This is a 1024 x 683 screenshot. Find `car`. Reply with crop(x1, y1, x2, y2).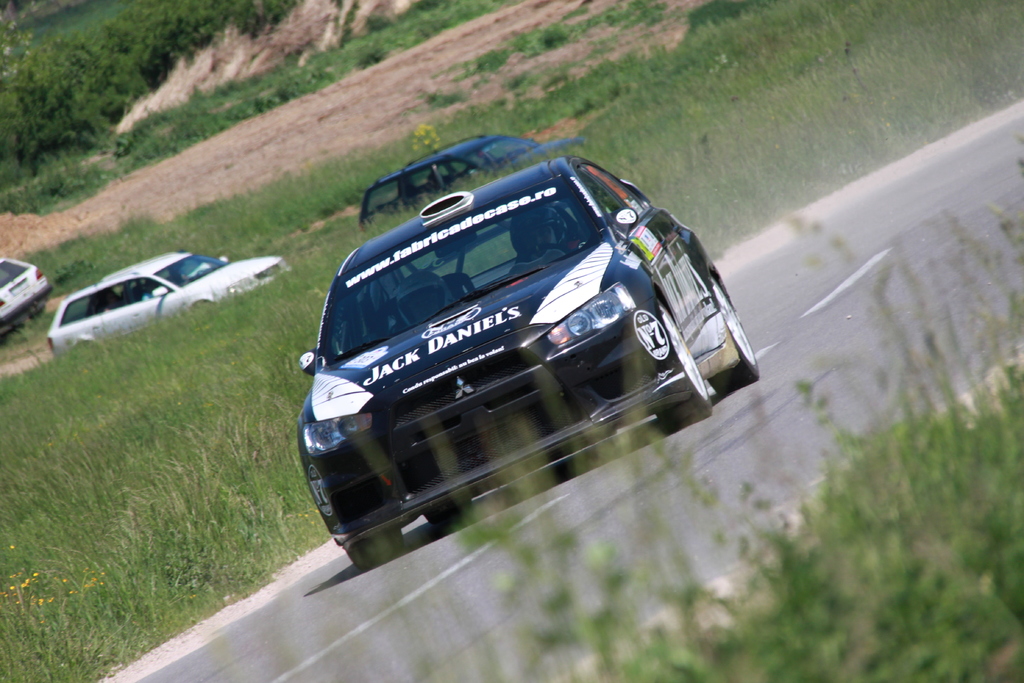
crop(359, 134, 586, 226).
